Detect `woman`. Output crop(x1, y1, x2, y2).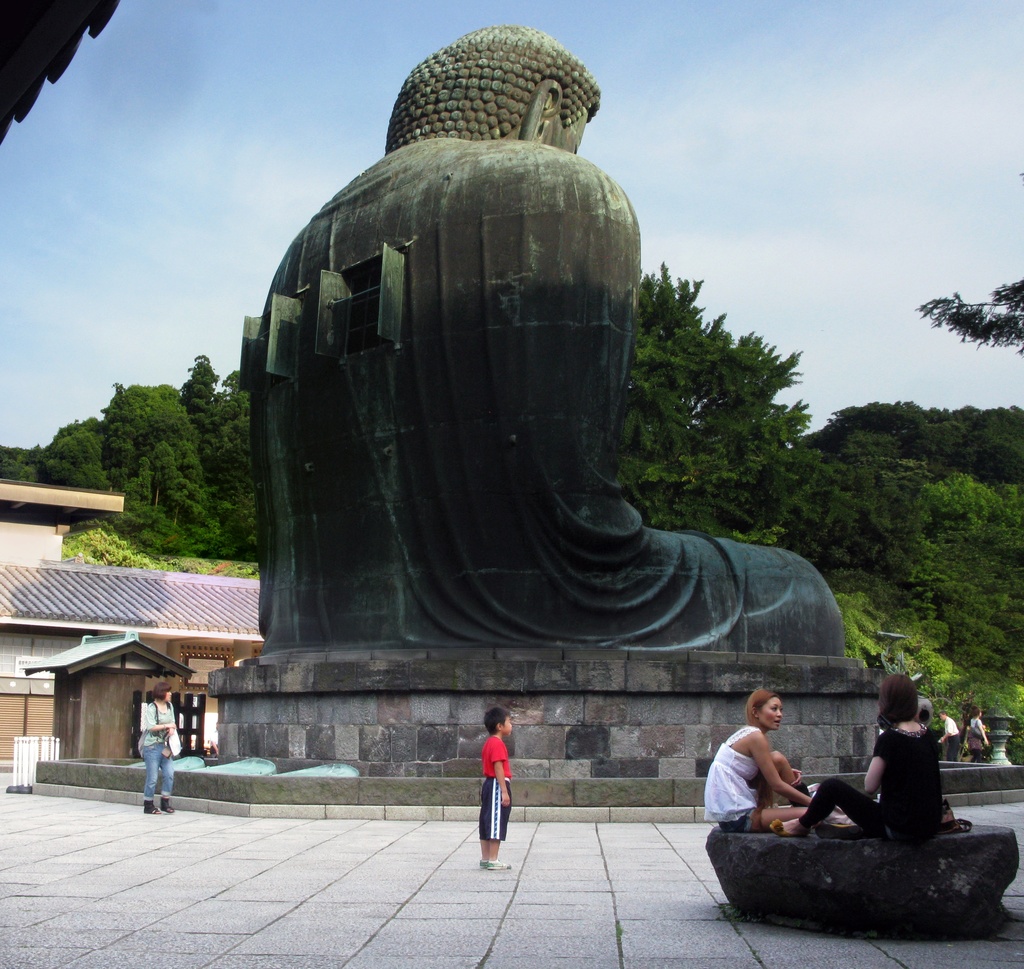
crop(768, 671, 952, 849).
